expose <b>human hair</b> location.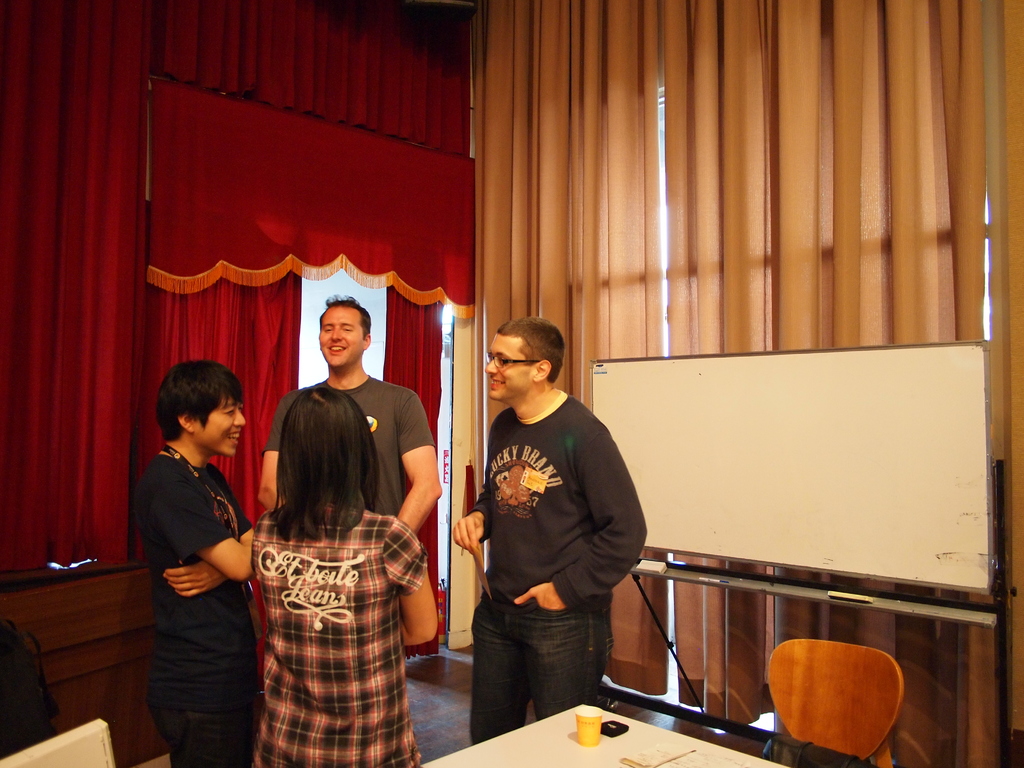
Exposed at (259,372,392,569).
